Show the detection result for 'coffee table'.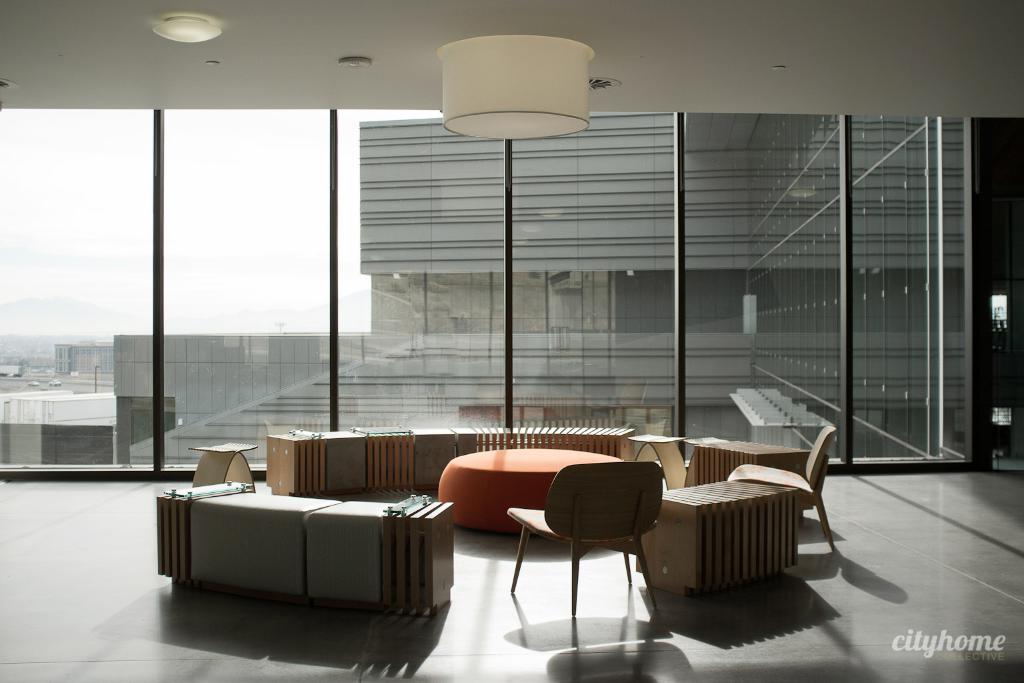
select_region(640, 466, 834, 612).
